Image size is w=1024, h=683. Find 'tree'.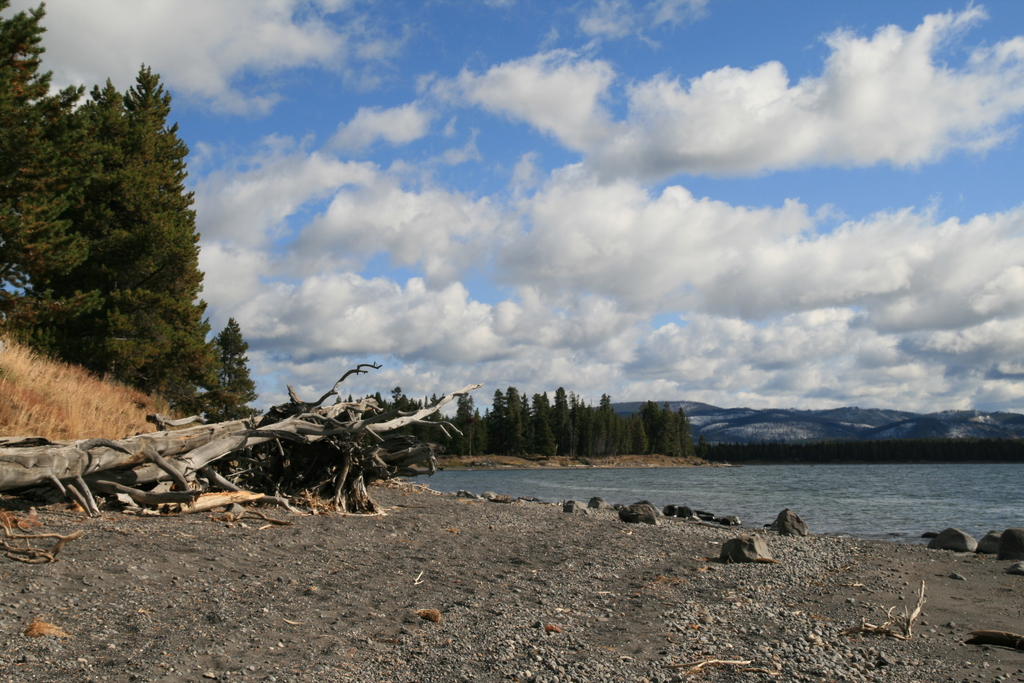
647:389:692:461.
